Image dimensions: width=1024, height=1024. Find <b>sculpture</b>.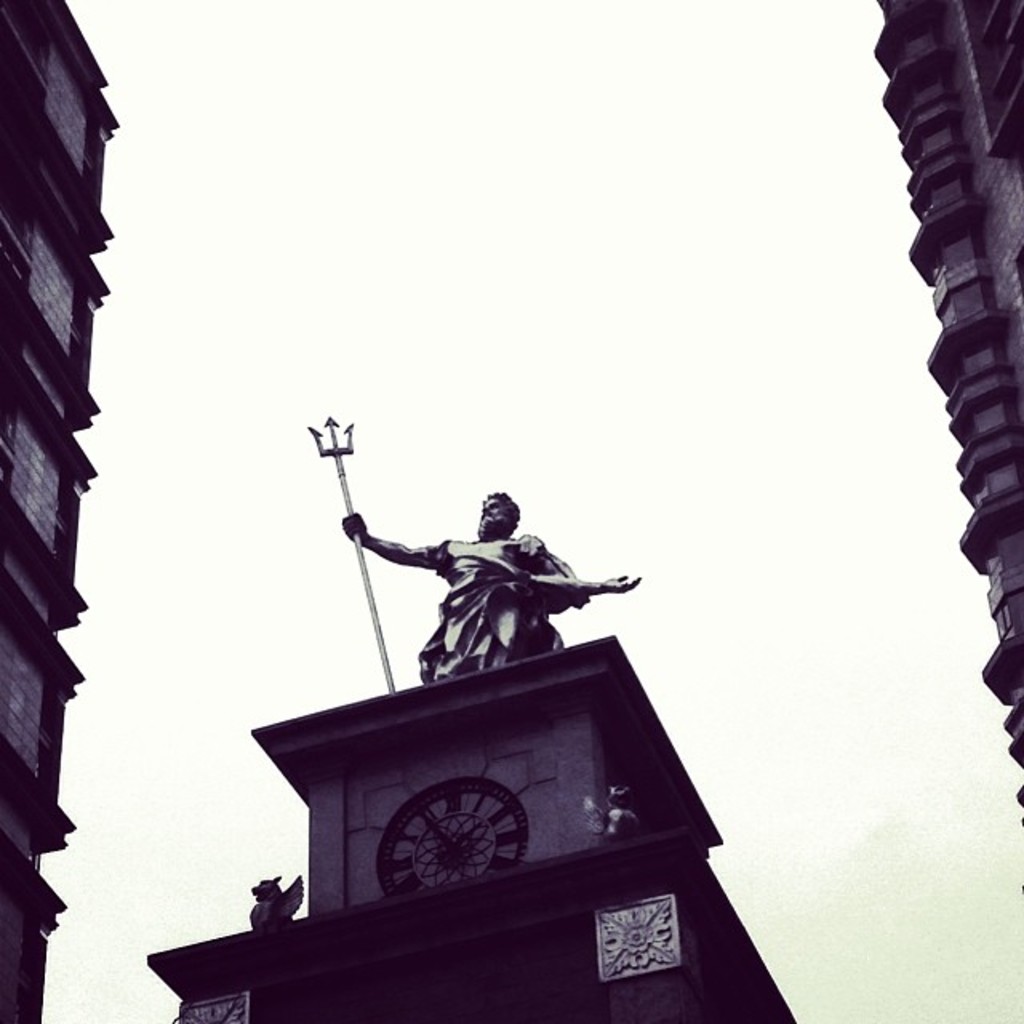
region(301, 406, 645, 699).
